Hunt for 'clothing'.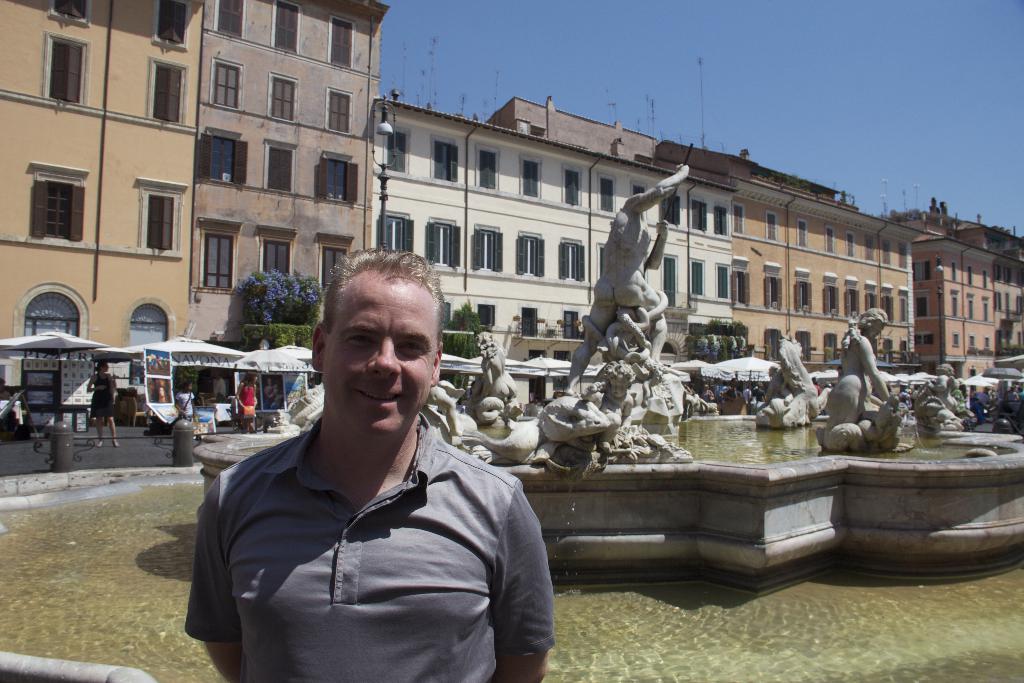
Hunted down at (left=896, top=391, right=911, bottom=409).
